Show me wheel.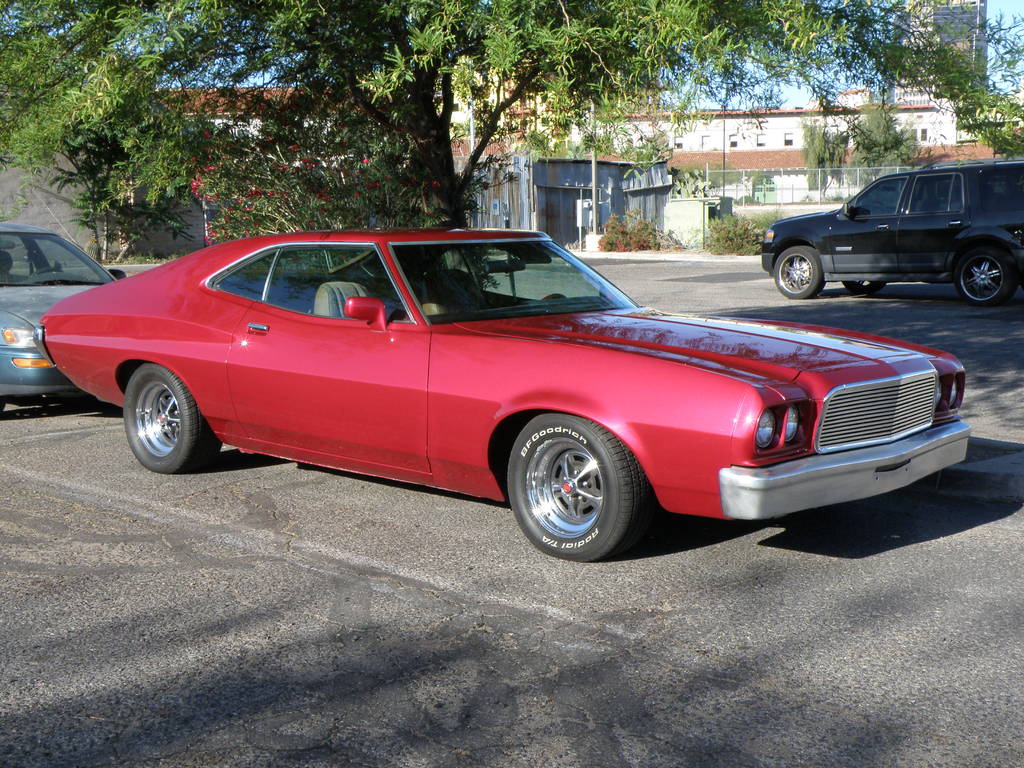
wheel is here: bbox=(844, 280, 885, 294).
